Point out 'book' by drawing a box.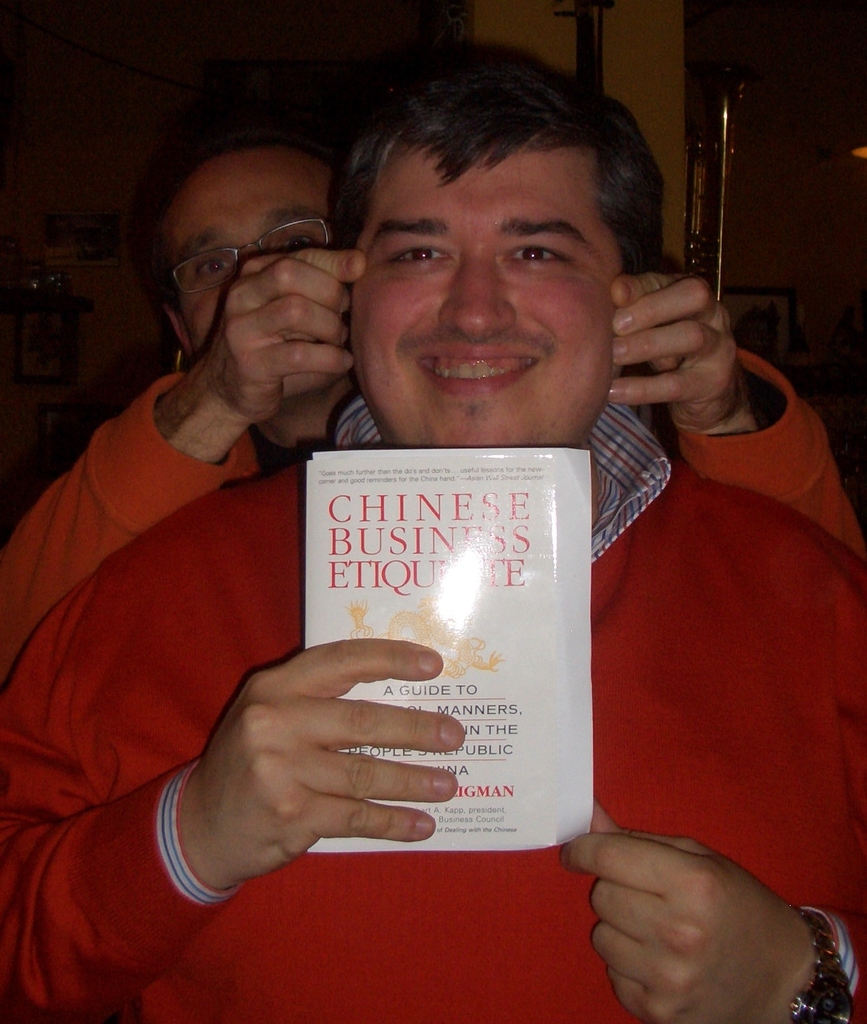
select_region(298, 455, 596, 858).
